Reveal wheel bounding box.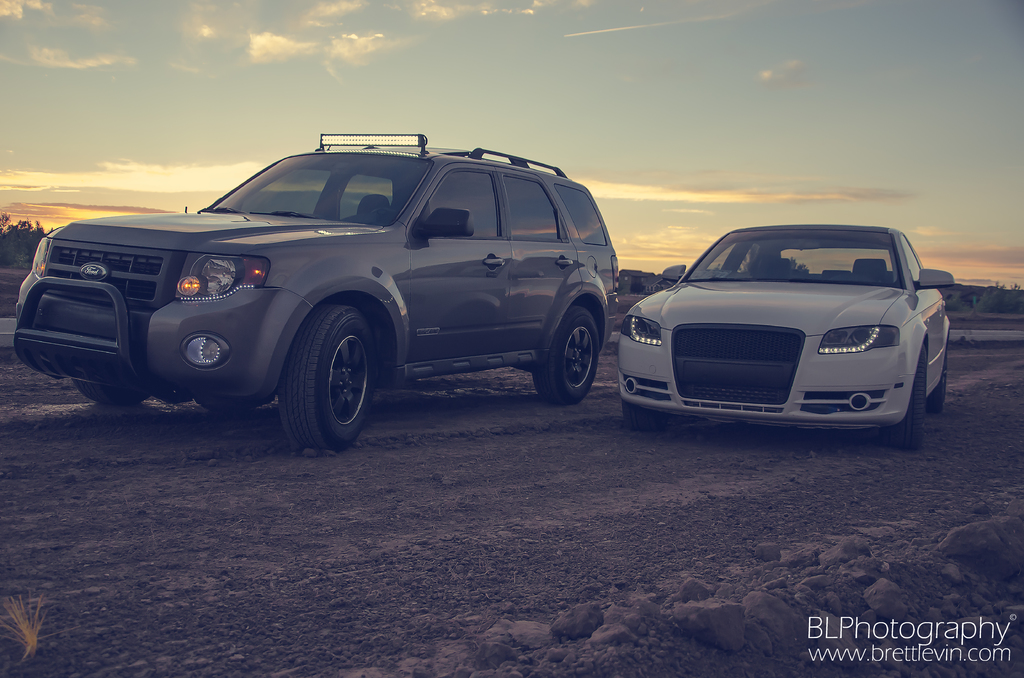
Revealed: bbox(533, 307, 597, 406).
